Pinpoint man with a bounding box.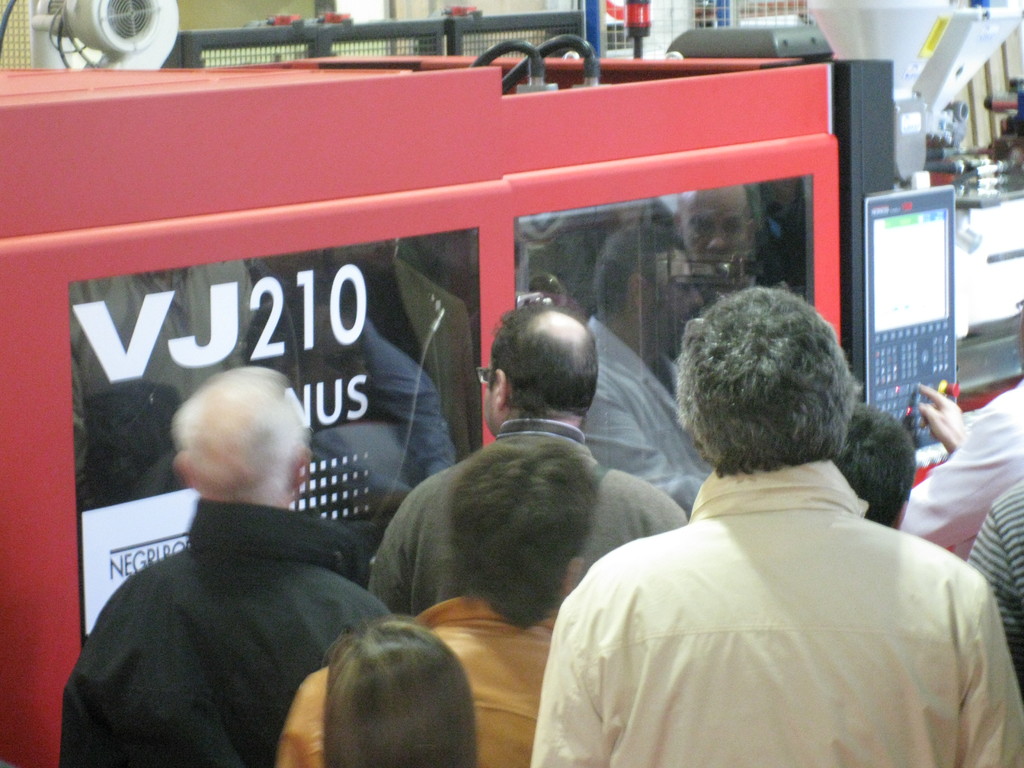
531,285,1023,767.
